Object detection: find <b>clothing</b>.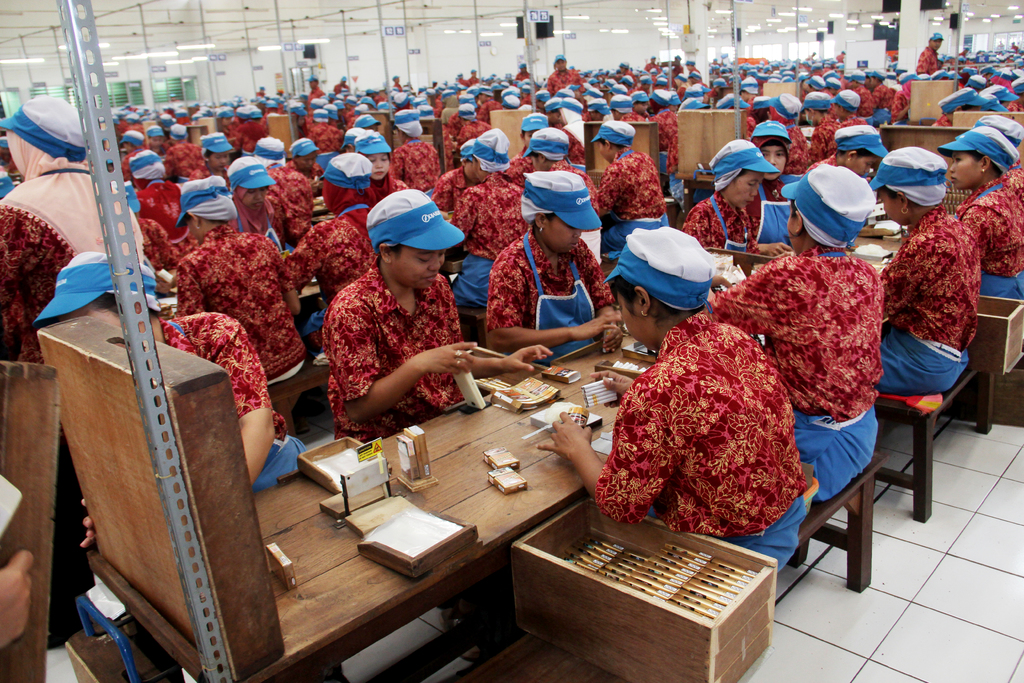
[504,149,545,187].
